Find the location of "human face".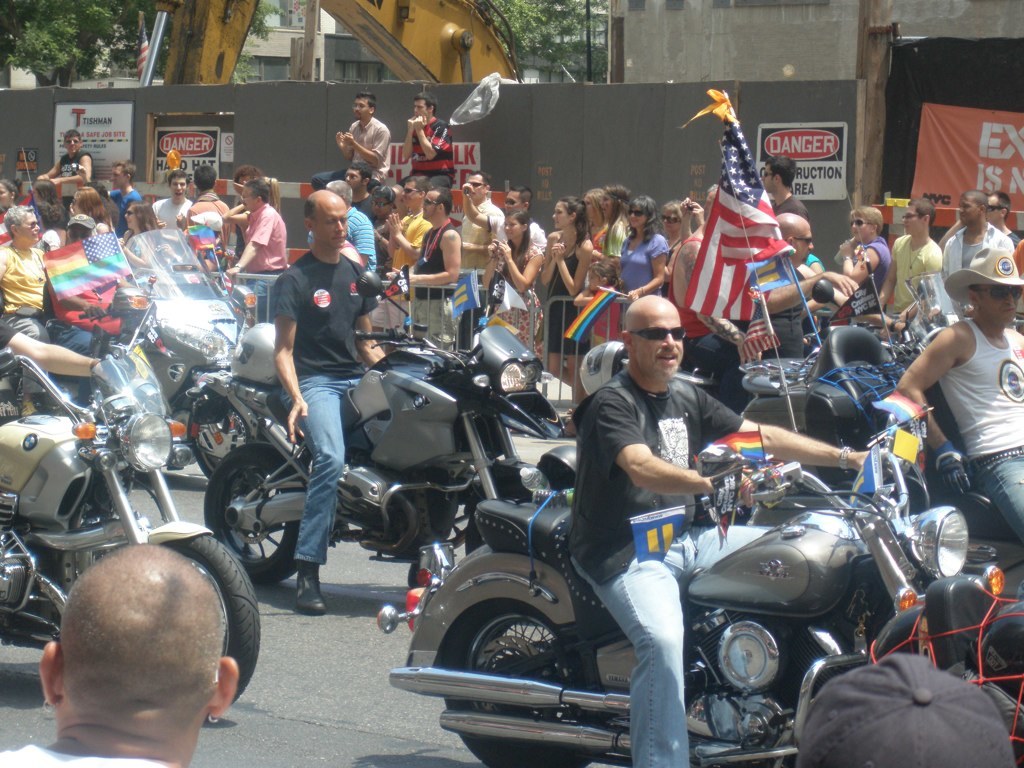
Location: 123,206,138,230.
